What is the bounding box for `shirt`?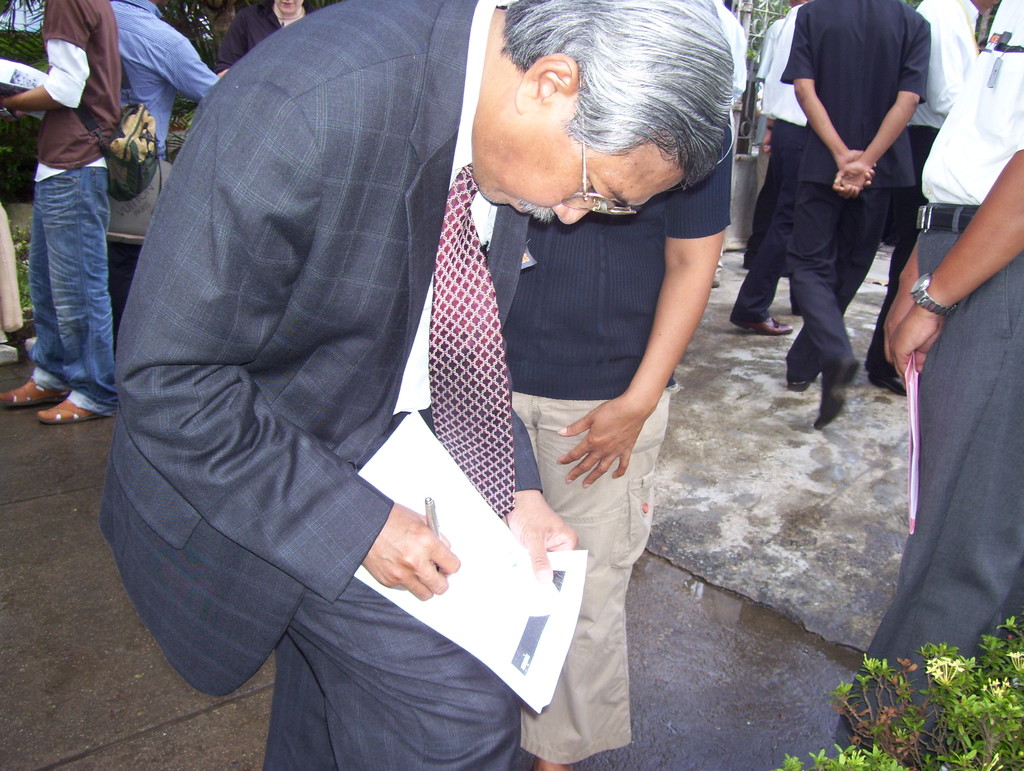
box=[108, 0, 220, 156].
